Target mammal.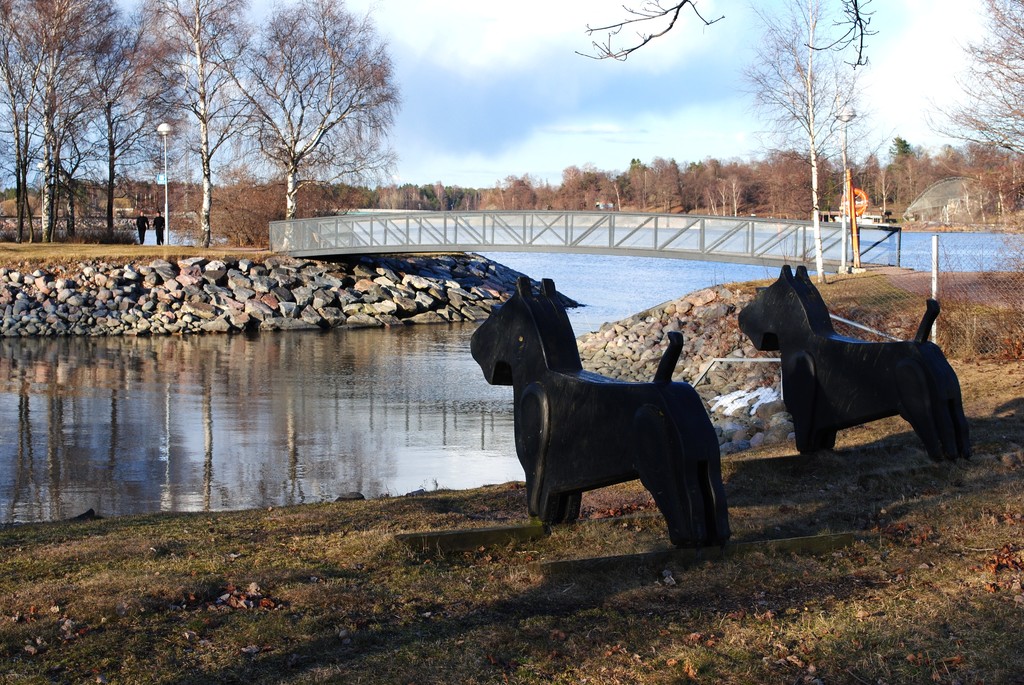
Target region: 732,252,980,462.
